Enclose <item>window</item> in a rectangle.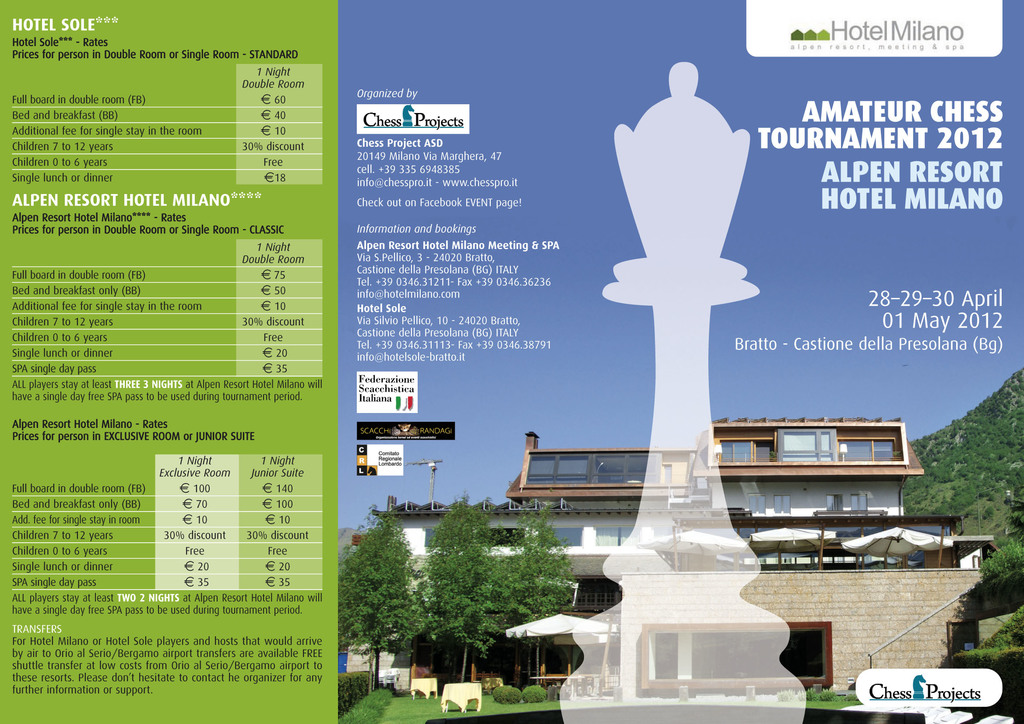
(left=748, top=492, right=764, bottom=511).
